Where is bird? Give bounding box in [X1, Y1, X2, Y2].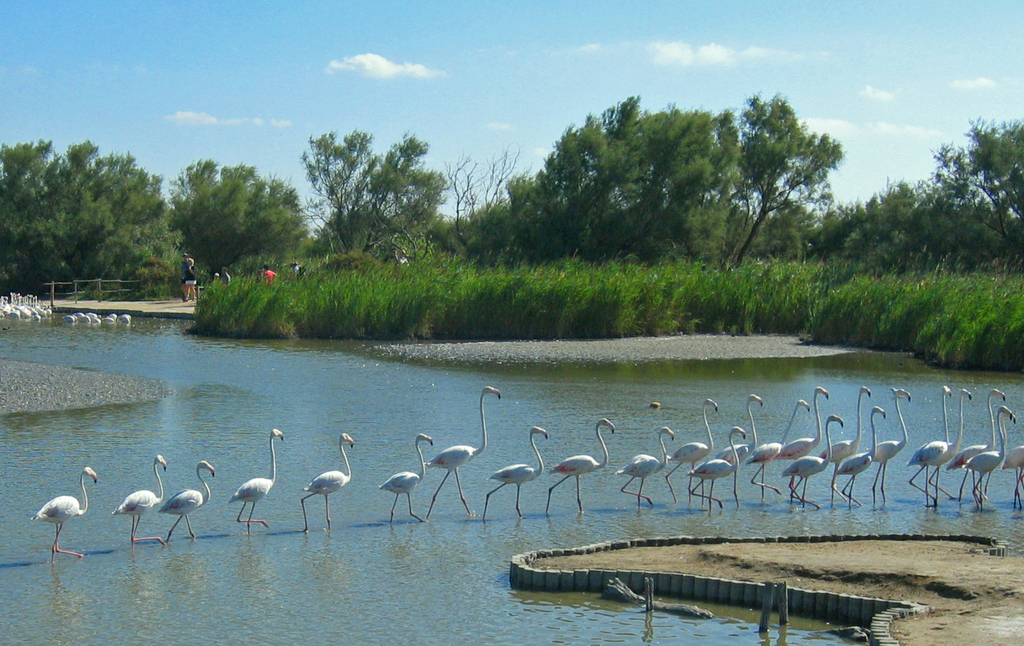
[26, 471, 91, 557].
